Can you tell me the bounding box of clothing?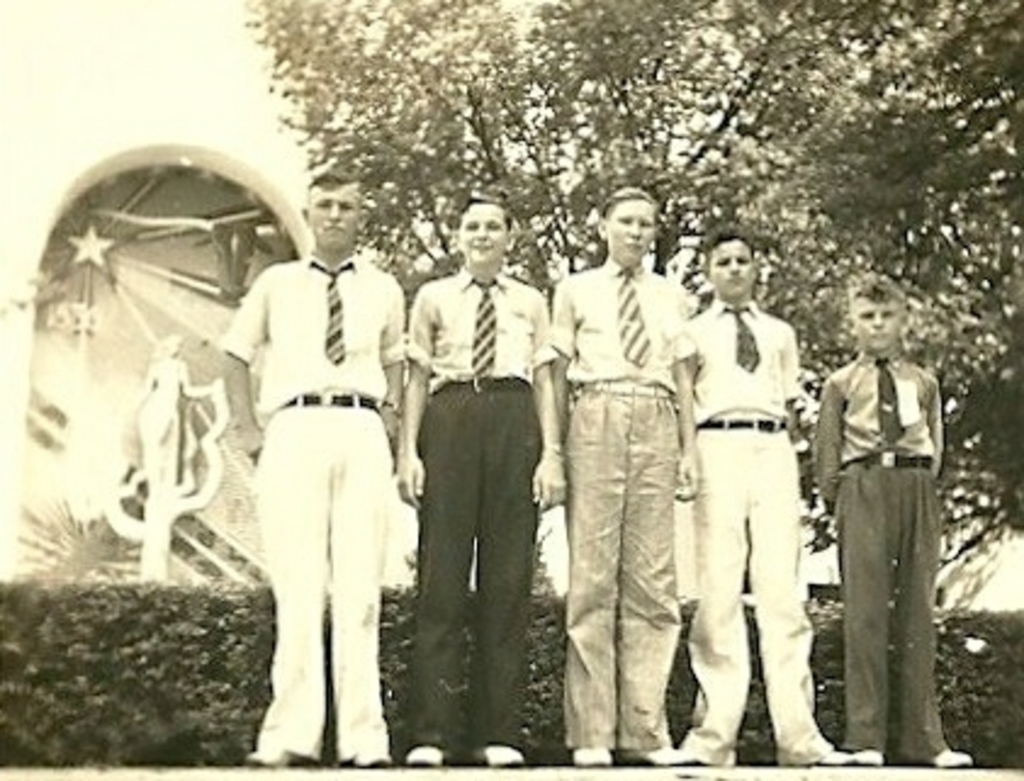
x1=815 y1=350 x2=949 y2=752.
